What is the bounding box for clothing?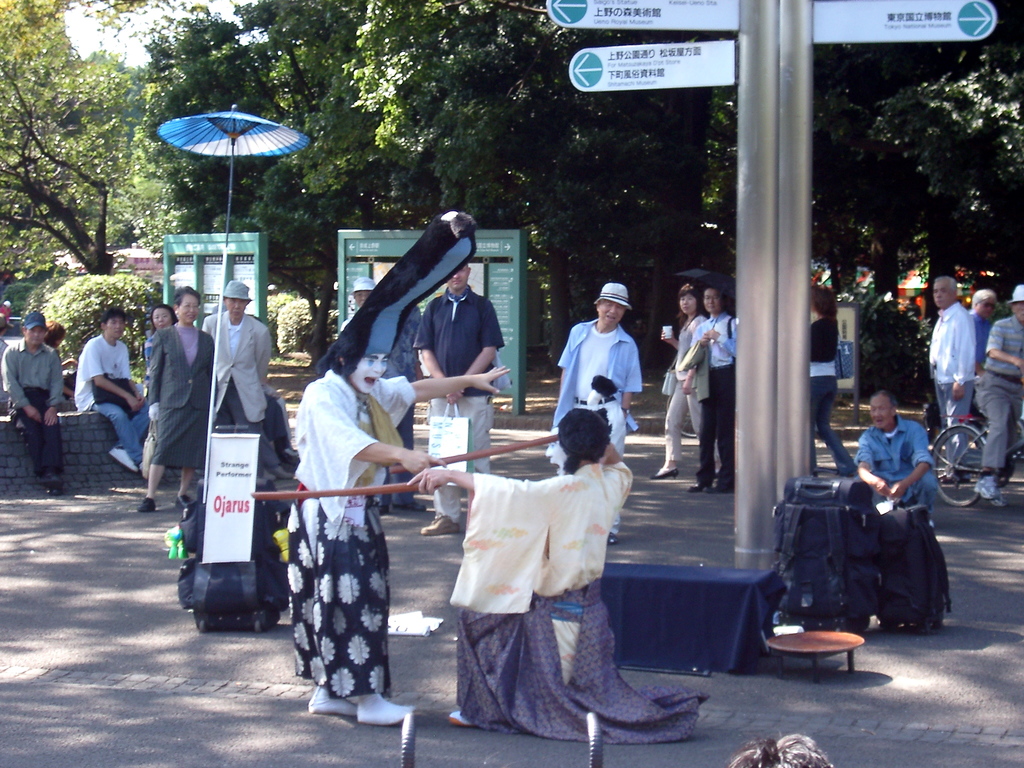
<bbox>451, 455, 705, 749</bbox>.
